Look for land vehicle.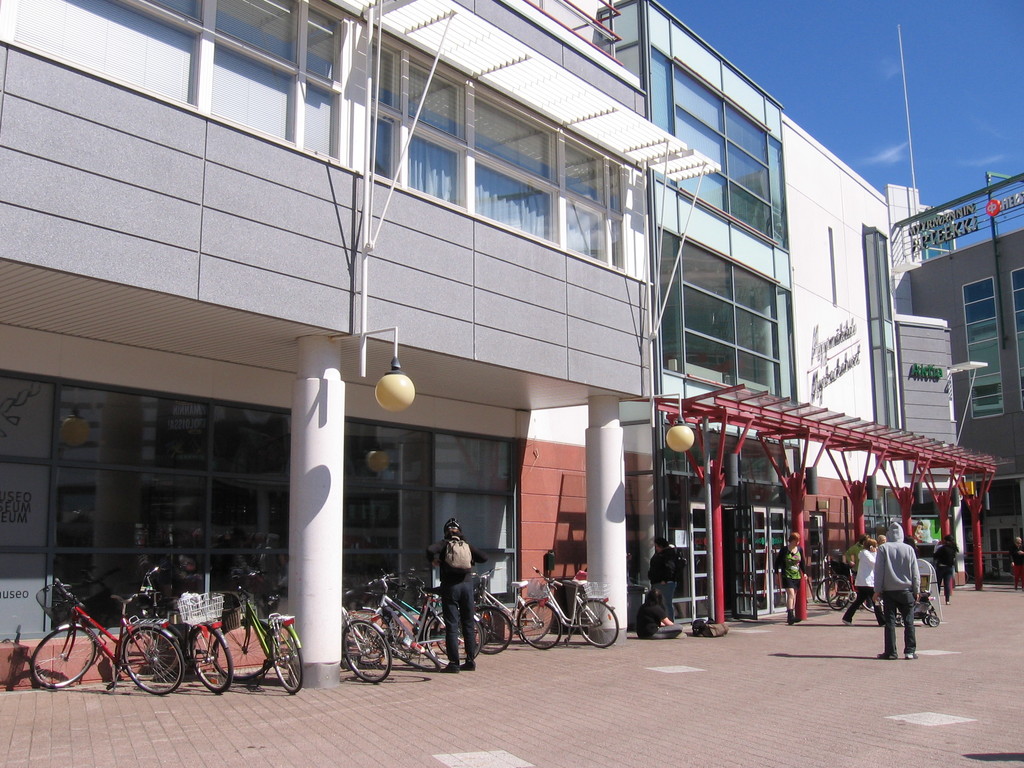
Found: bbox=[810, 547, 851, 607].
